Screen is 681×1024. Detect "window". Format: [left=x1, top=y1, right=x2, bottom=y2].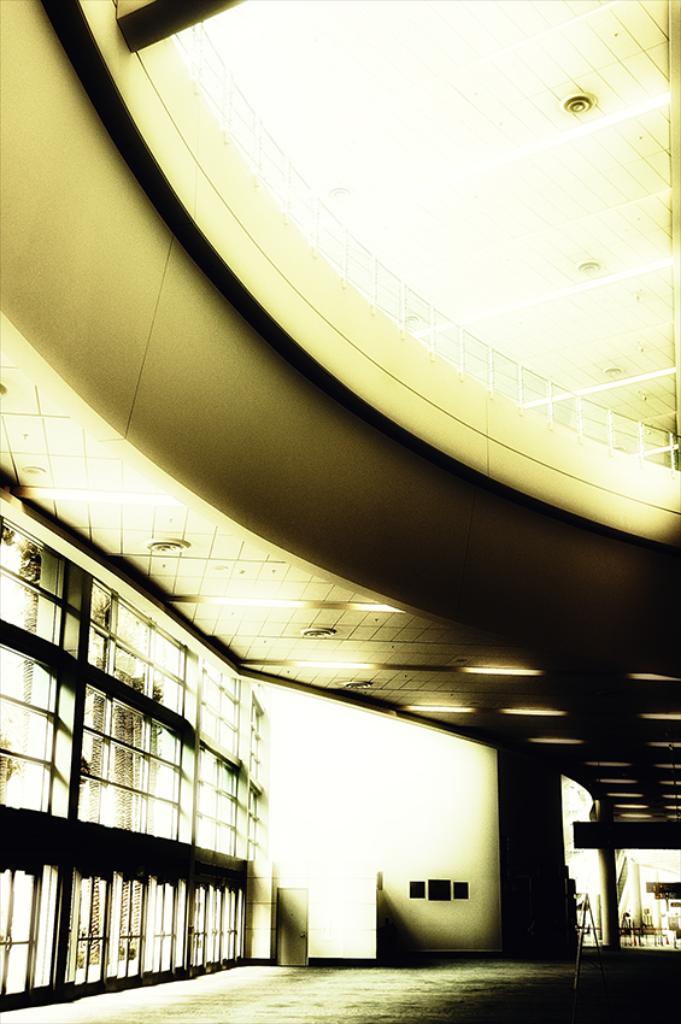
[left=0, top=646, right=51, bottom=814].
